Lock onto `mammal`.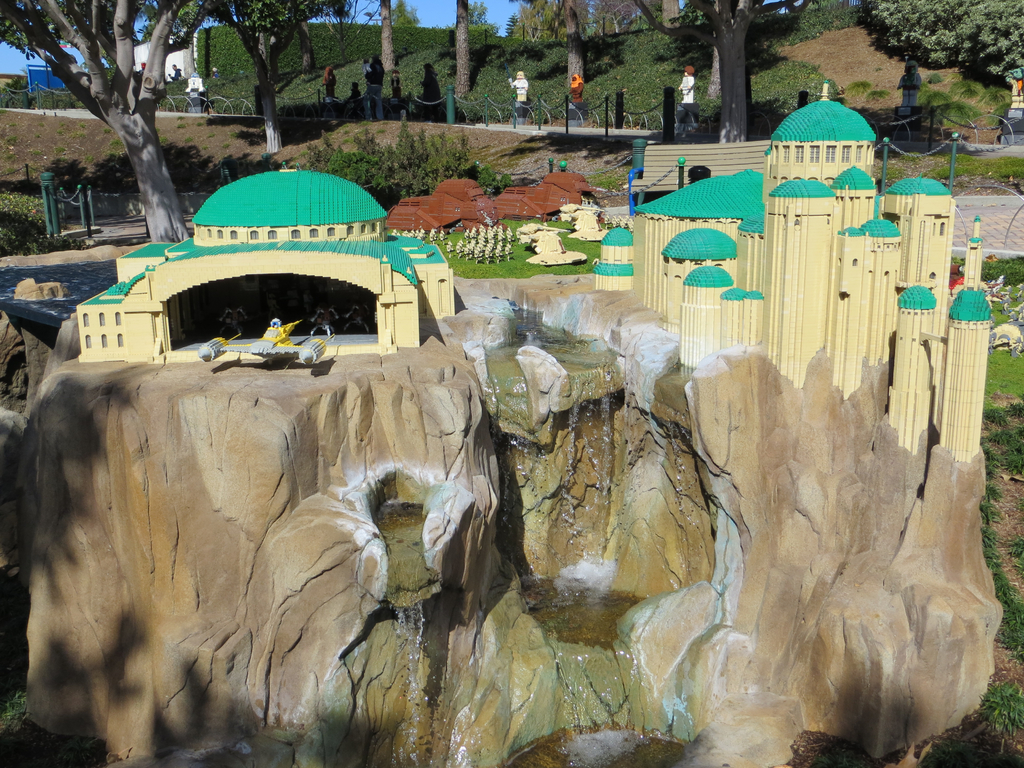
Locked: bbox=[391, 72, 403, 99].
